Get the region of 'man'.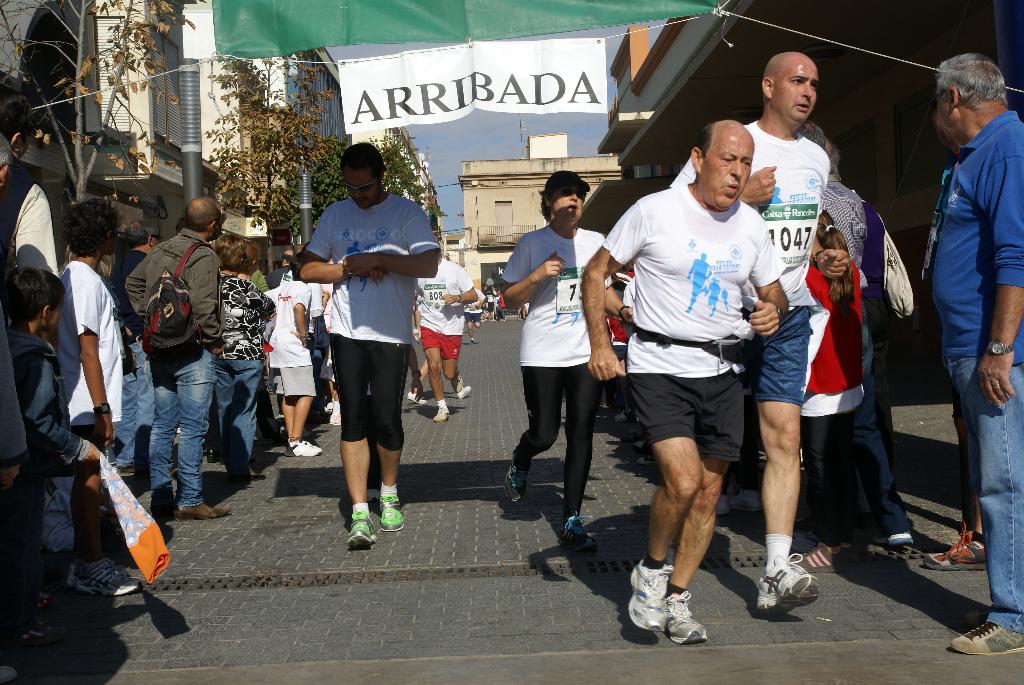
x1=582 y1=120 x2=788 y2=643.
